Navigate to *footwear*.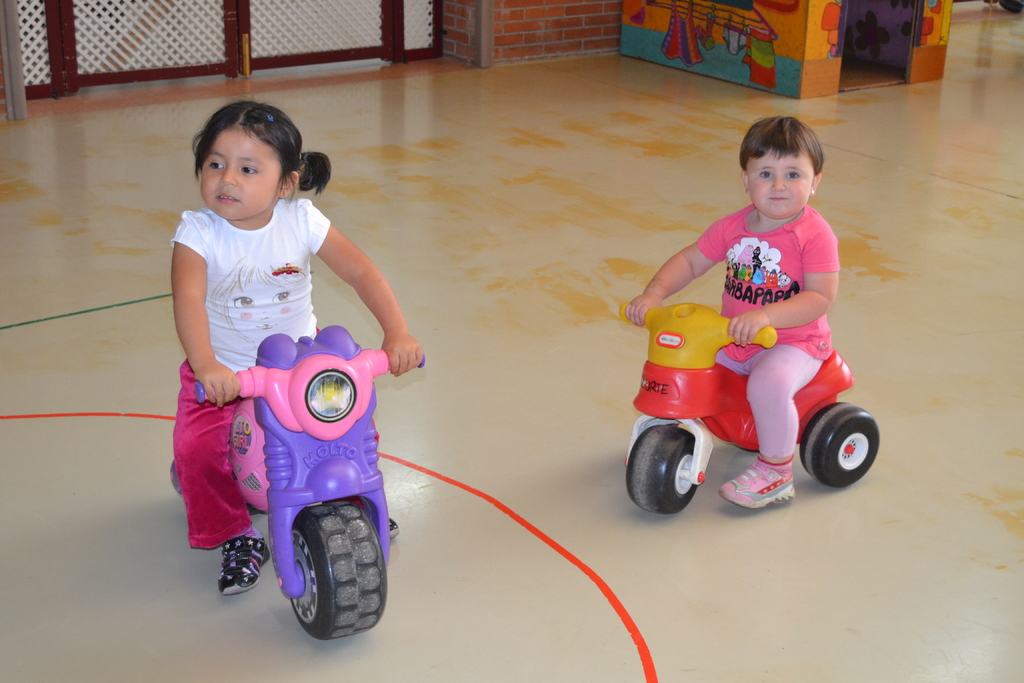
Navigation target: bbox=[385, 511, 404, 531].
